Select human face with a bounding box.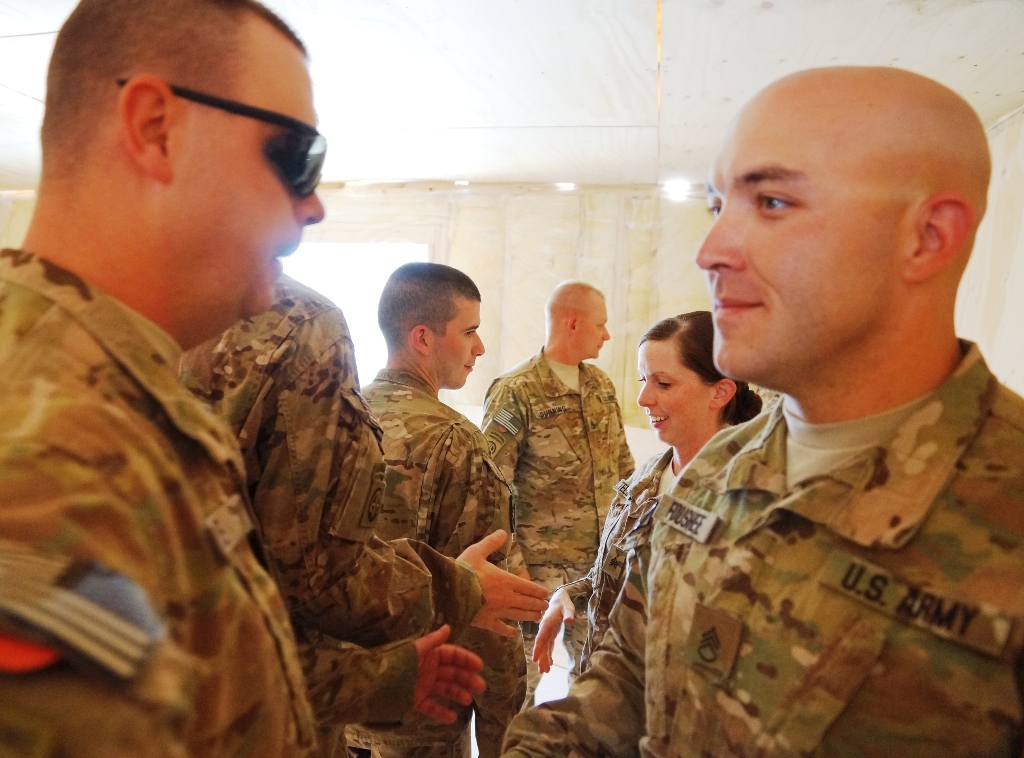
left=694, top=88, right=892, bottom=375.
